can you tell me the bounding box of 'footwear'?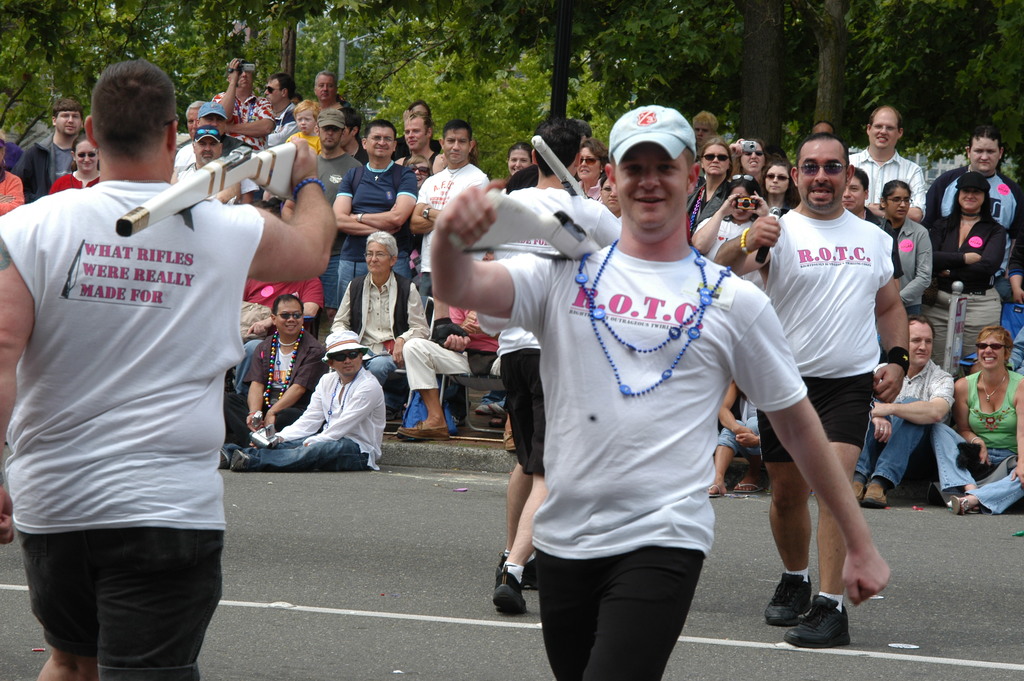
locate(492, 565, 526, 618).
